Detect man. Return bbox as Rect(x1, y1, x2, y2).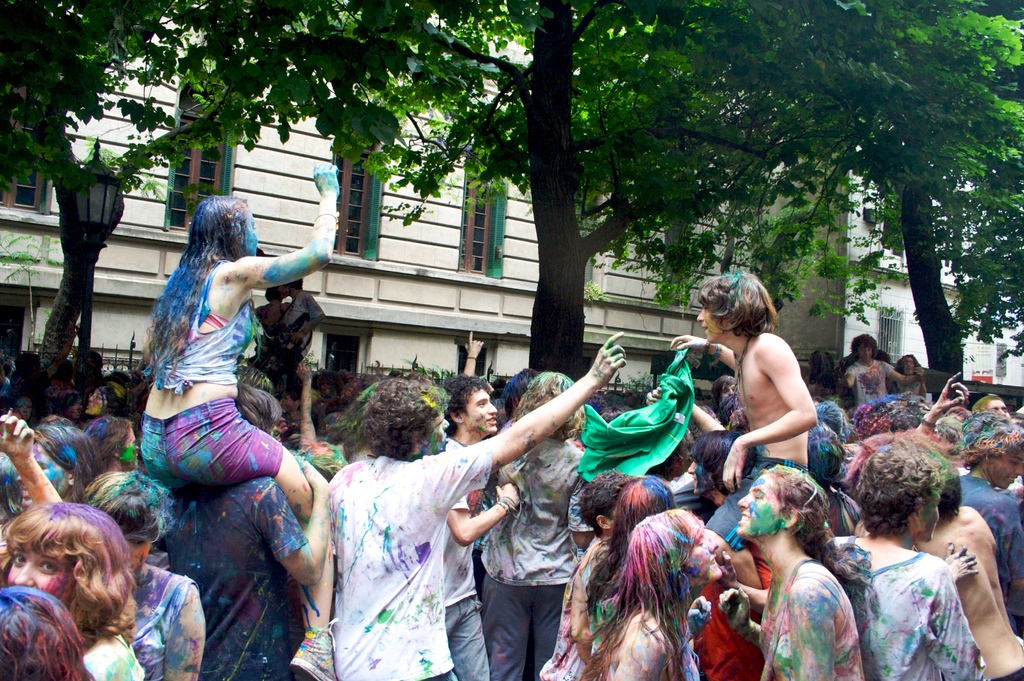
Rect(440, 375, 525, 680).
